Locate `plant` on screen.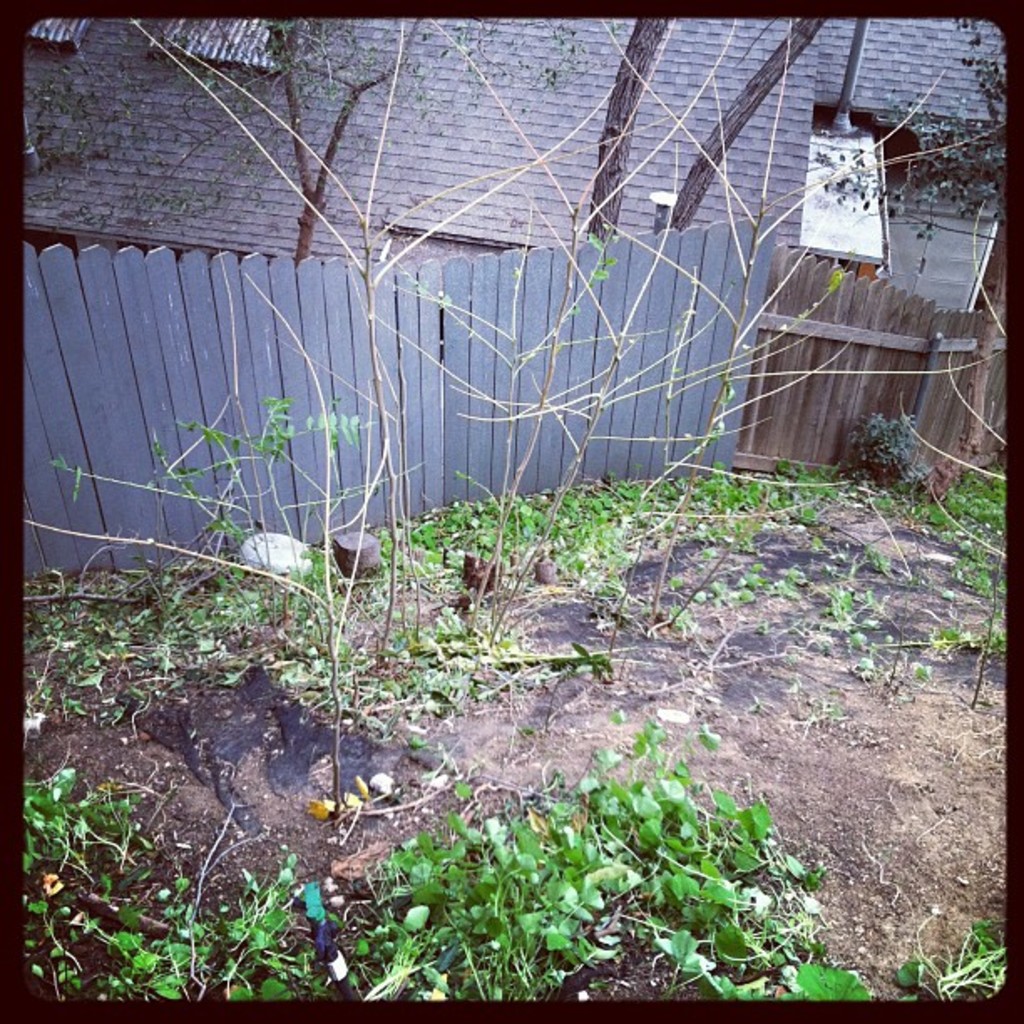
On screen at pyautogui.locateOnScreen(855, 403, 912, 480).
